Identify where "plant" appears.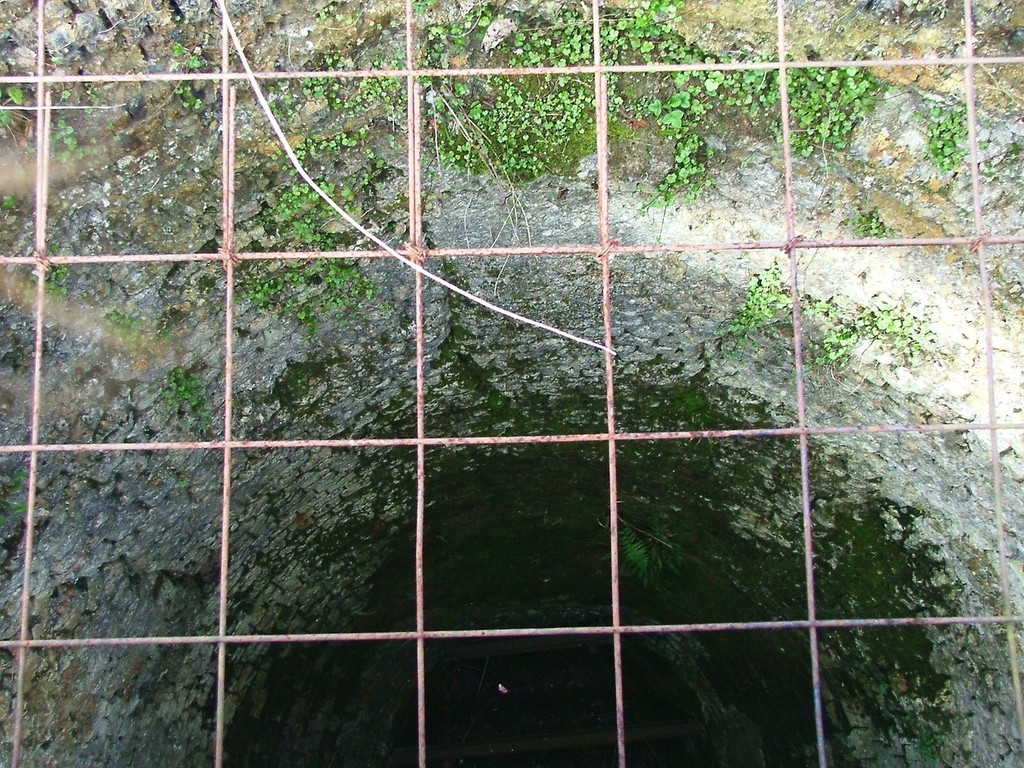
Appears at (675, 387, 710, 414).
